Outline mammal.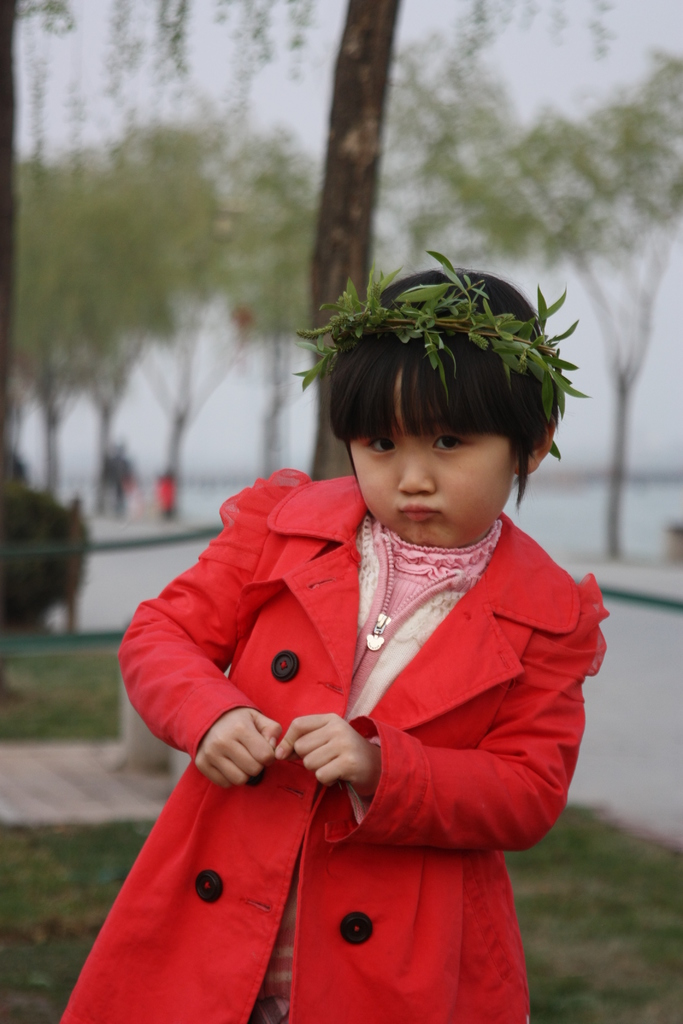
Outline: (x1=95, y1=248, x2=577, y2=920).
